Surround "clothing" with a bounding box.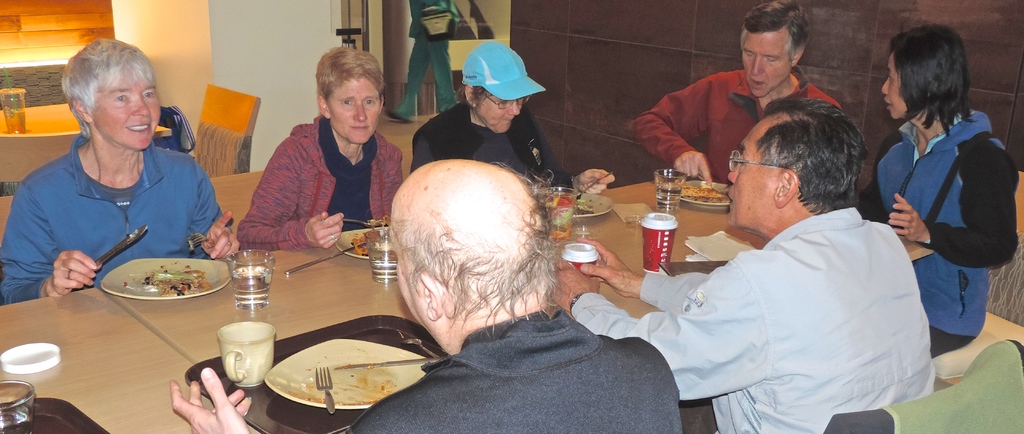
<bbox>0, 126, 228, 306</bbox>.
